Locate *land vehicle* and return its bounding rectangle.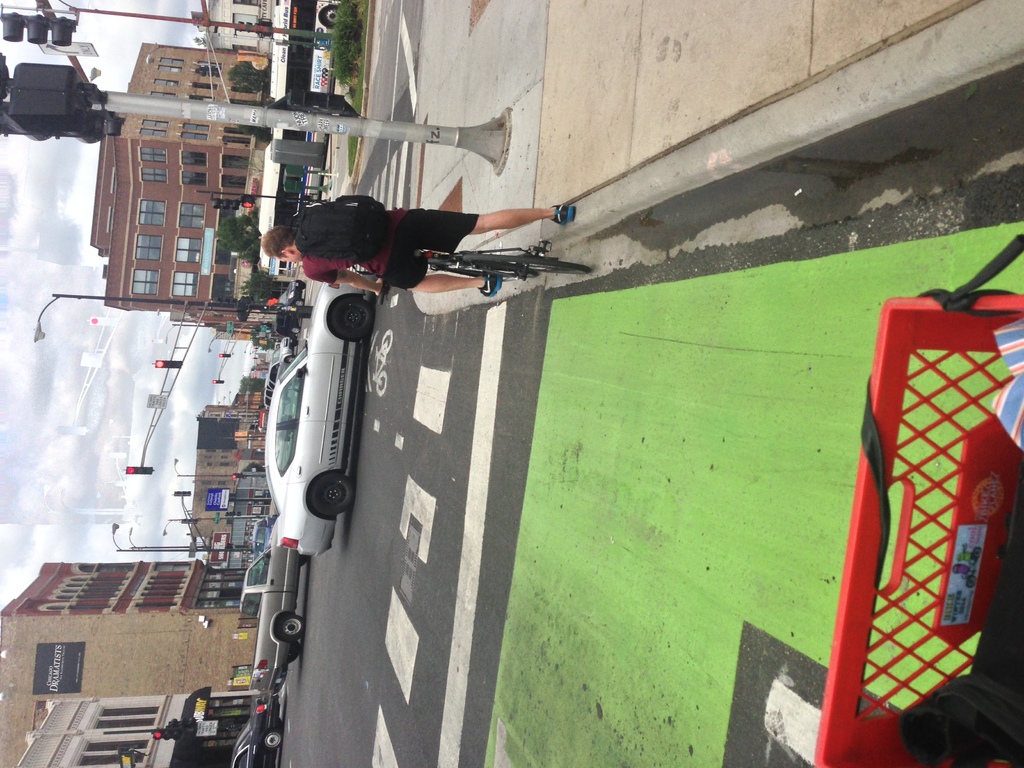
[x1=260, y1=132, x2=317, y2=276].
